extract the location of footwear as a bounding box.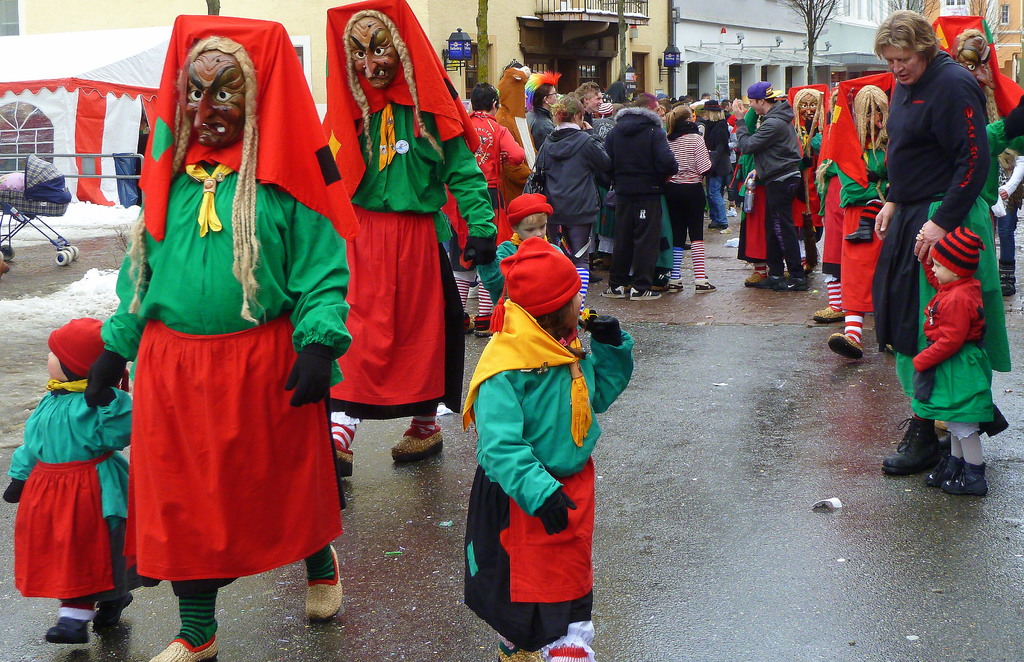
detection(973, 402, 1005, 439).
